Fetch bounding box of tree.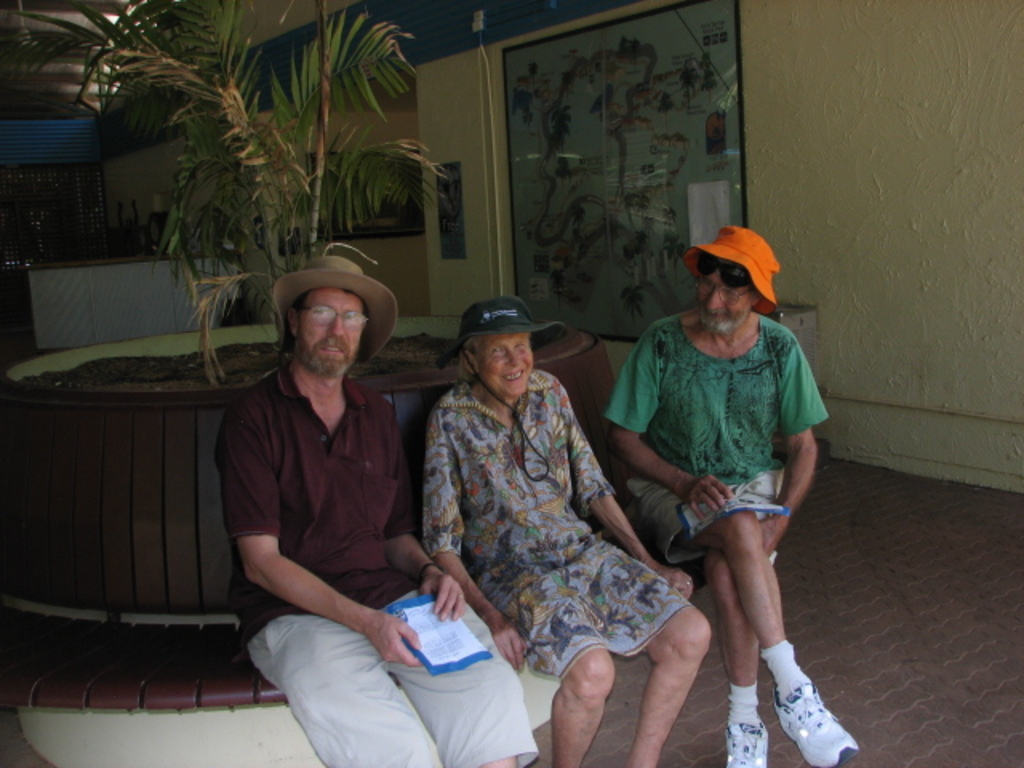
Bbox: (left=30, top=2, right=462, bottom=387).
